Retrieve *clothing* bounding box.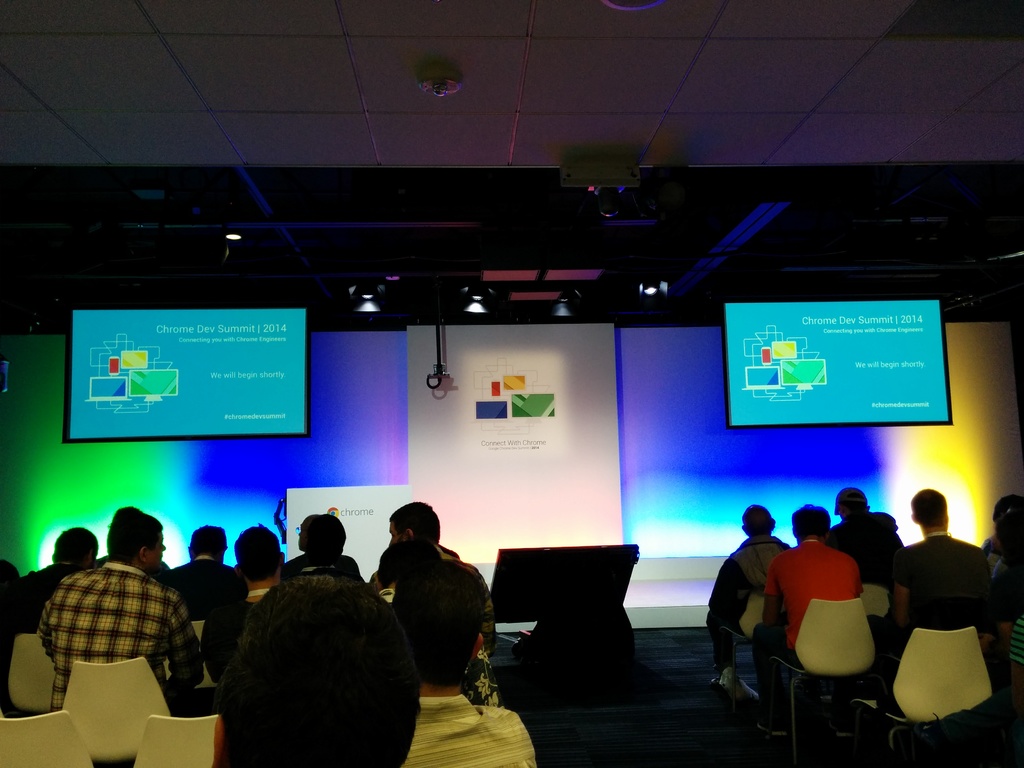
Bounding box: (712,507,1023,766).
